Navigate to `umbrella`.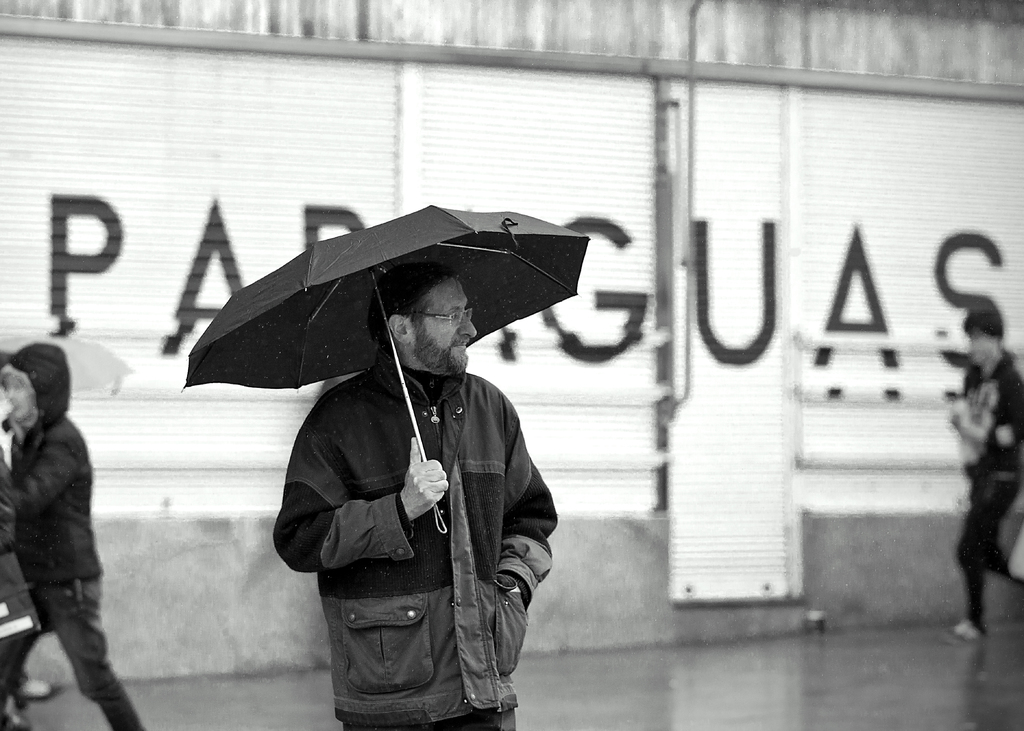
Navigation target: {"left": 181, "top": 203, "right": 588, "bottom": 533}.
